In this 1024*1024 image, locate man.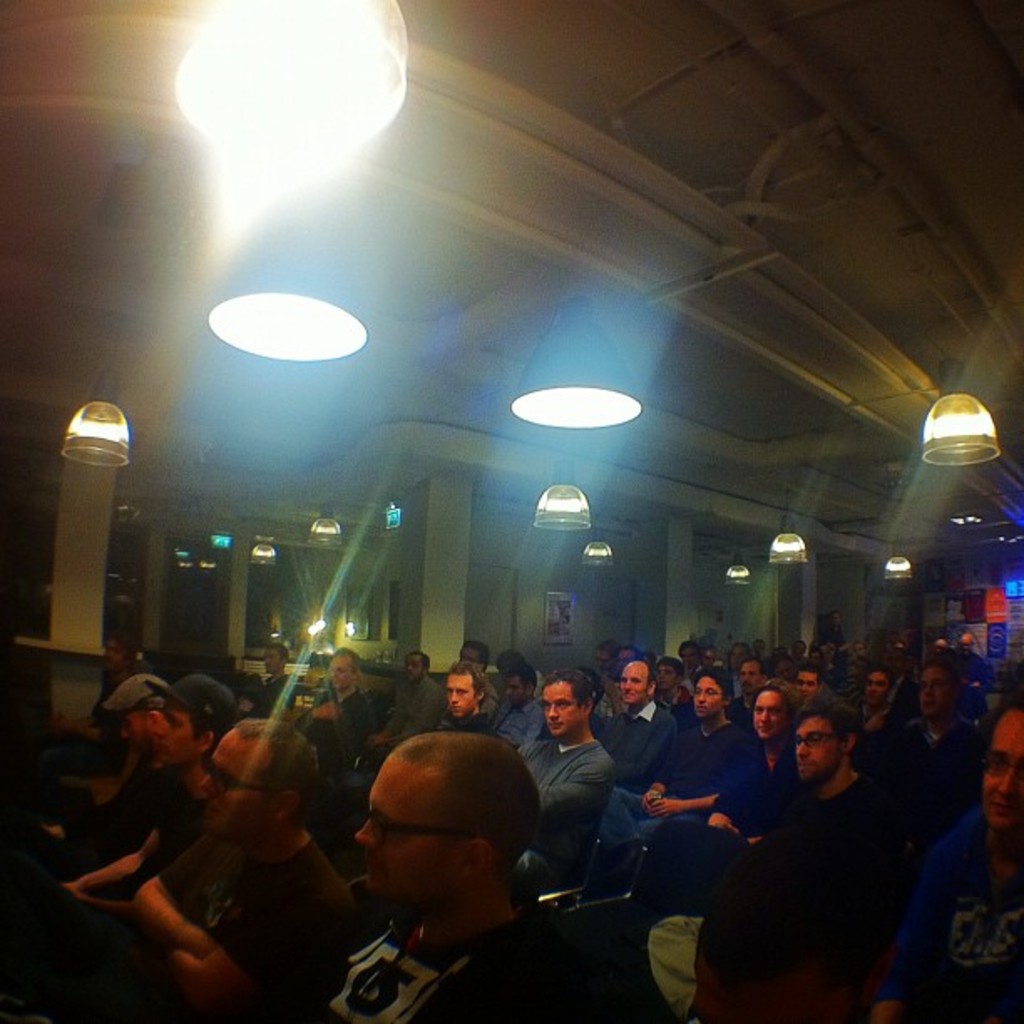
Bounding box: [x1=653, y1=694, x2=897, y2=1016].
